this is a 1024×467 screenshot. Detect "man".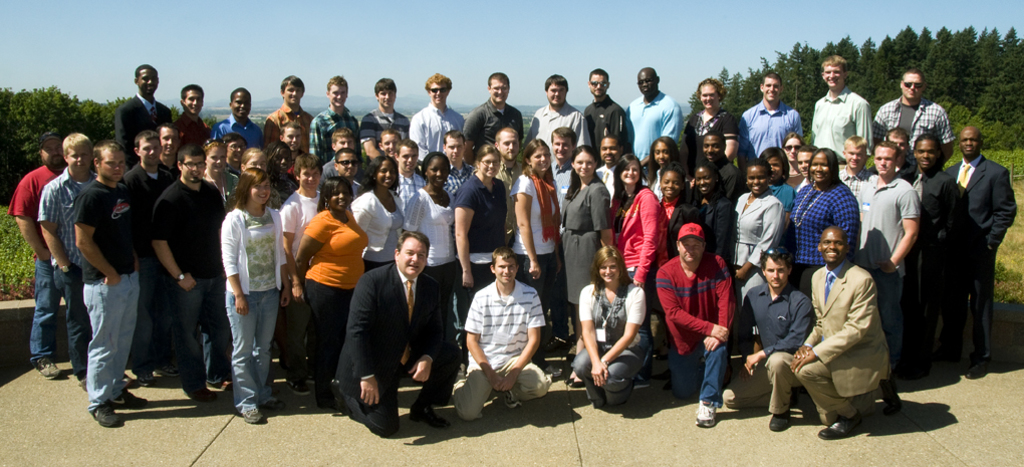
(left=623, top=66, right=688, bottom=179).
